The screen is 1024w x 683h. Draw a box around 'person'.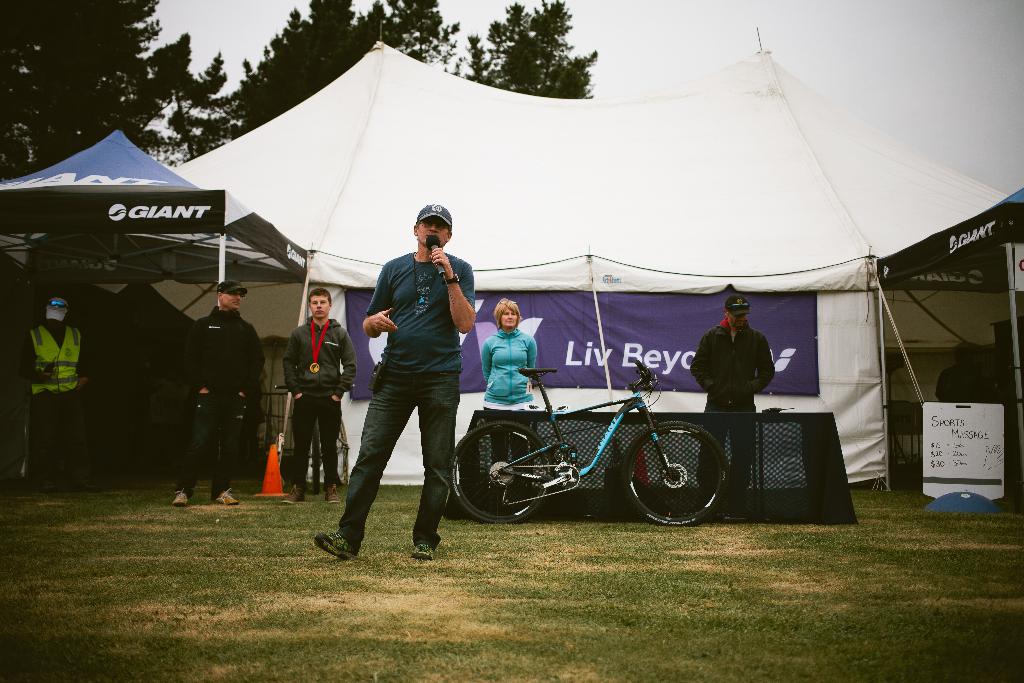
[x1=479, y1=293, x2=543, y2=522].
